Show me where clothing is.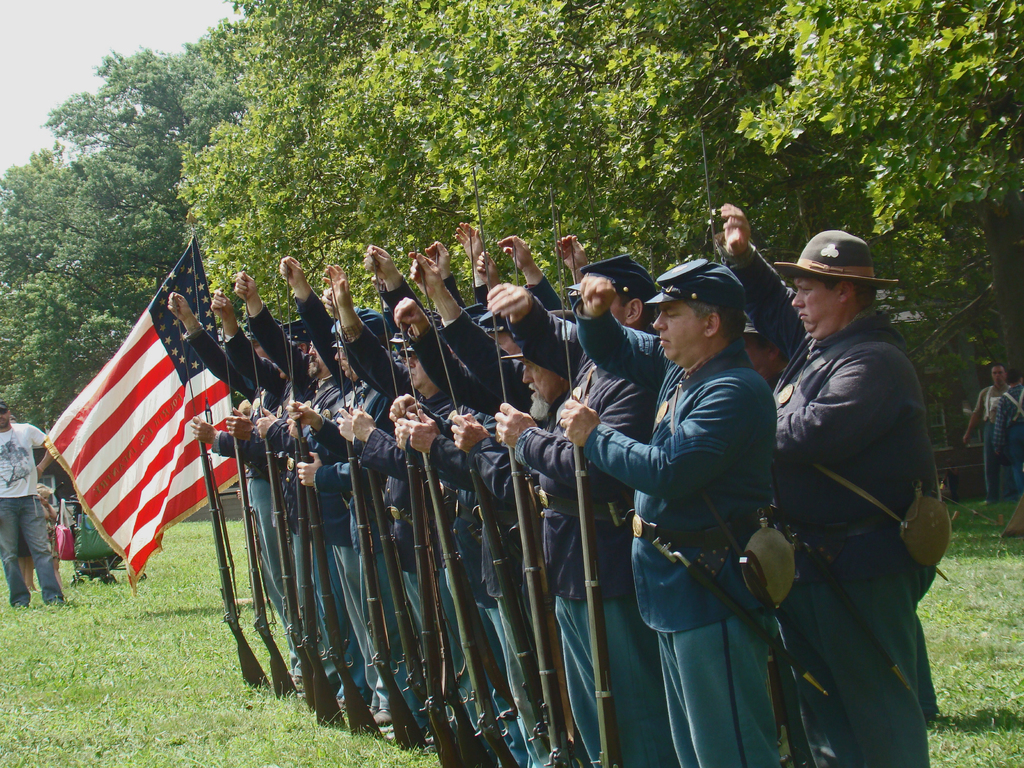
clothing is at select_region(968, 382, 1006, 500).
